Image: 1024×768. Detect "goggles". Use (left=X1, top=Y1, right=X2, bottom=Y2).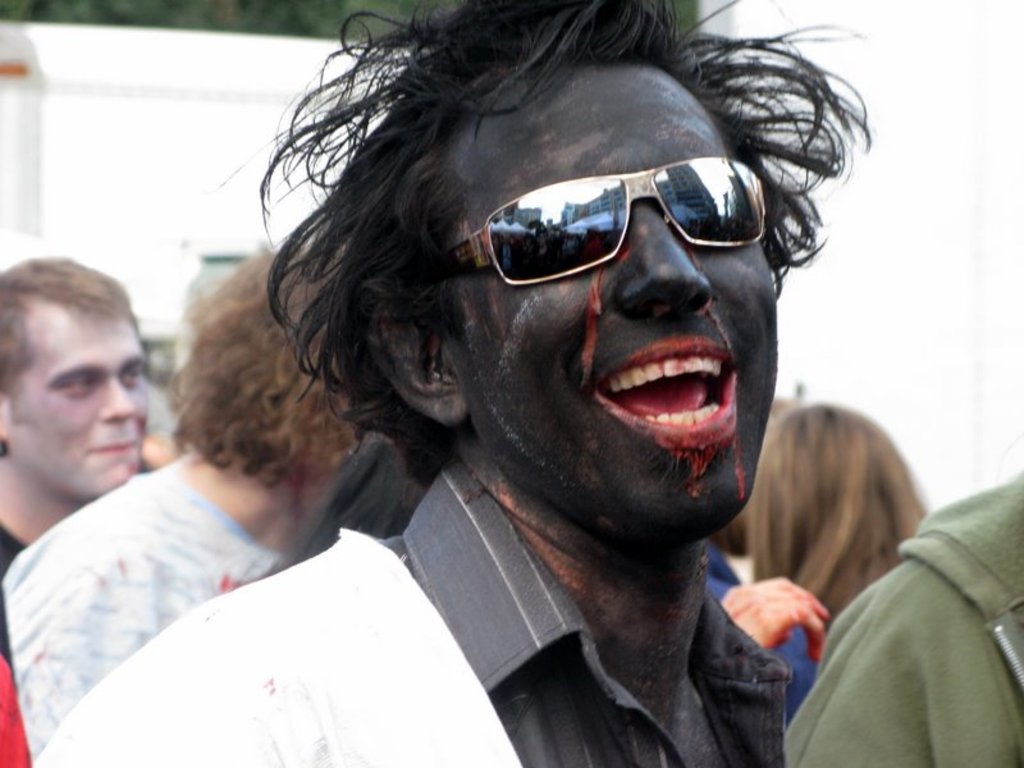
(left=387, top=148, right=769, bottom=288).
